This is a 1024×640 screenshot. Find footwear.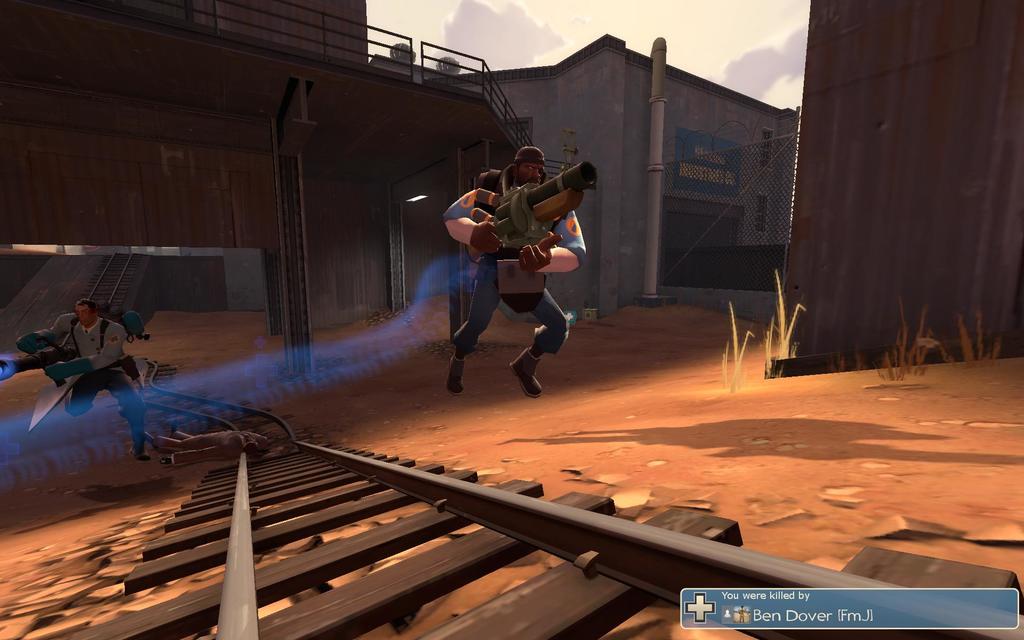
Bounding box: BBox(143, 428, 153, 441).
